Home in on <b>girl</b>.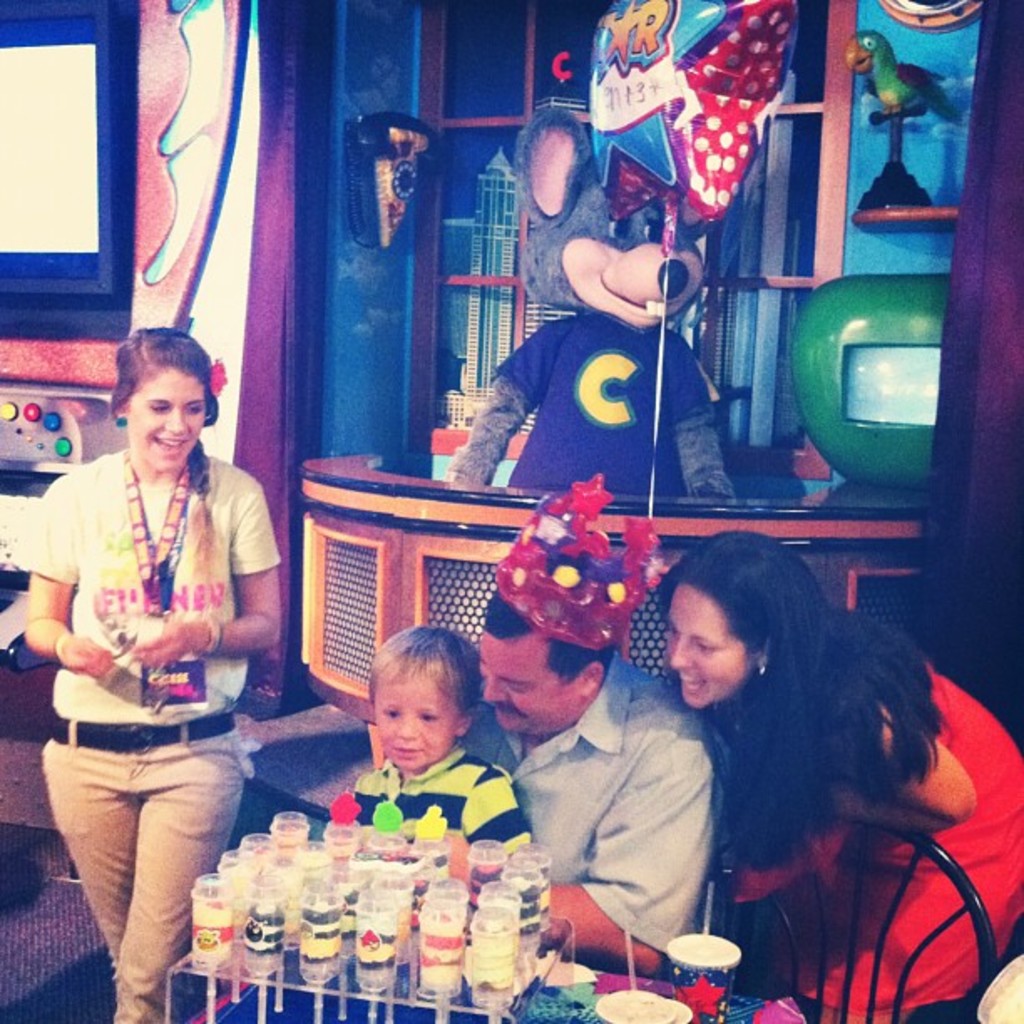
Homed in at detection(17, 330, 281, 1022).
